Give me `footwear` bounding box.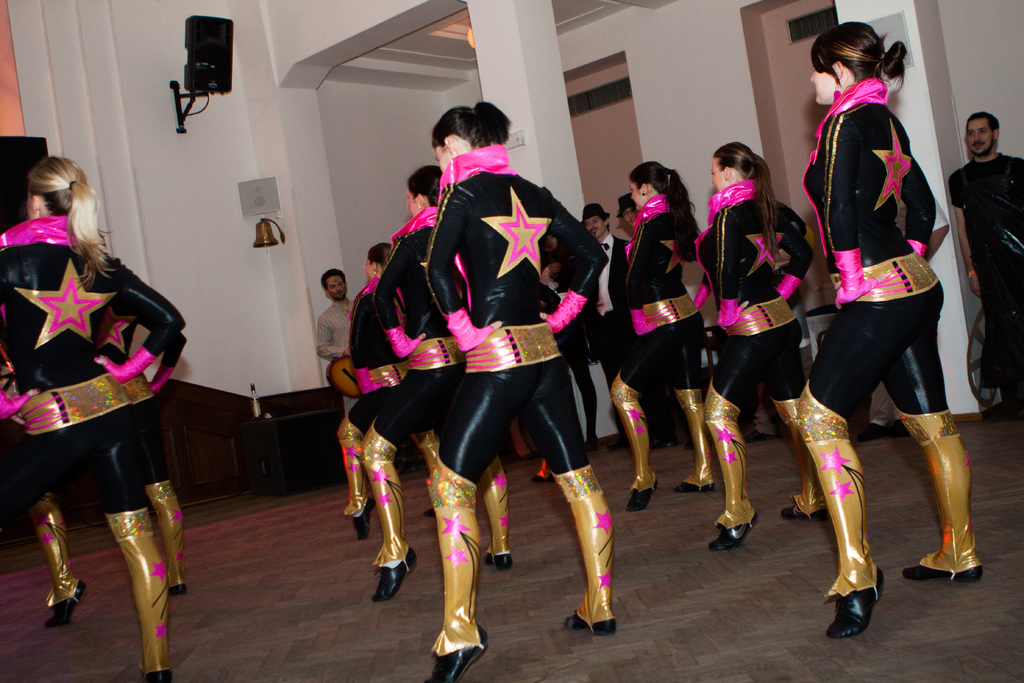
locate(526, 472, 551, 482).
